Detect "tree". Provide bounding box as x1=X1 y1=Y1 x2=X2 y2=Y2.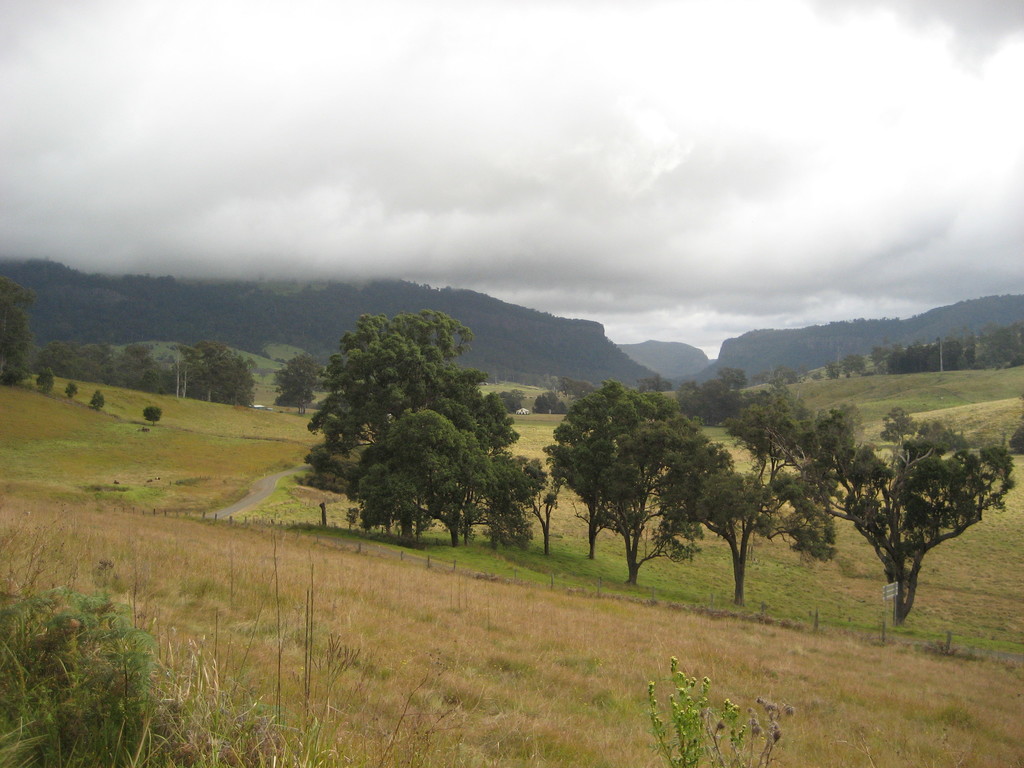
x1=273 y1=352 x2=318 y2=410.
